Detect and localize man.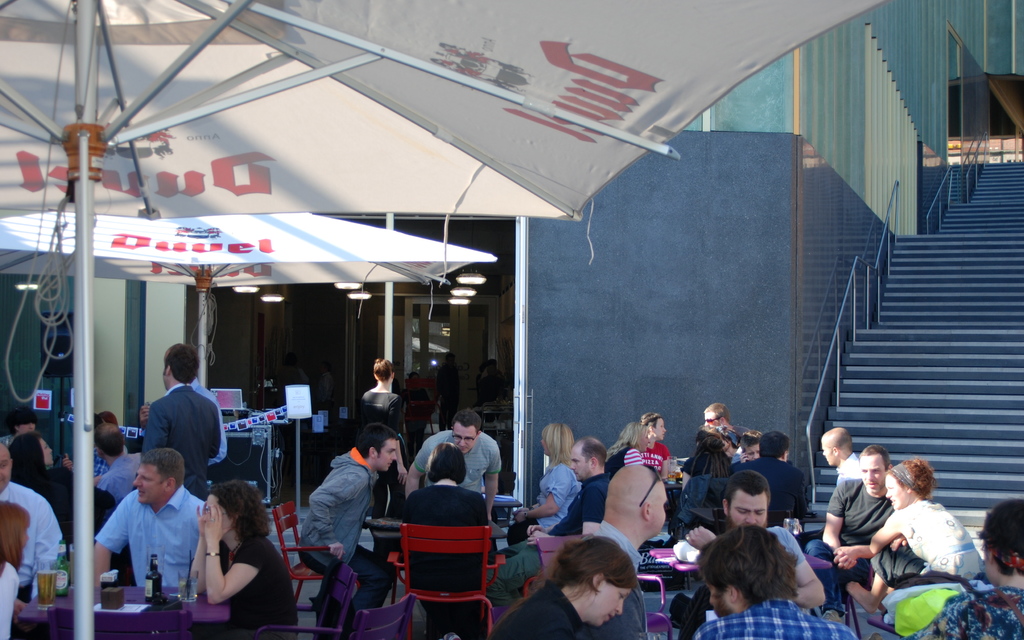
Localized at left=302, top=425, right=395, bottom=639.
